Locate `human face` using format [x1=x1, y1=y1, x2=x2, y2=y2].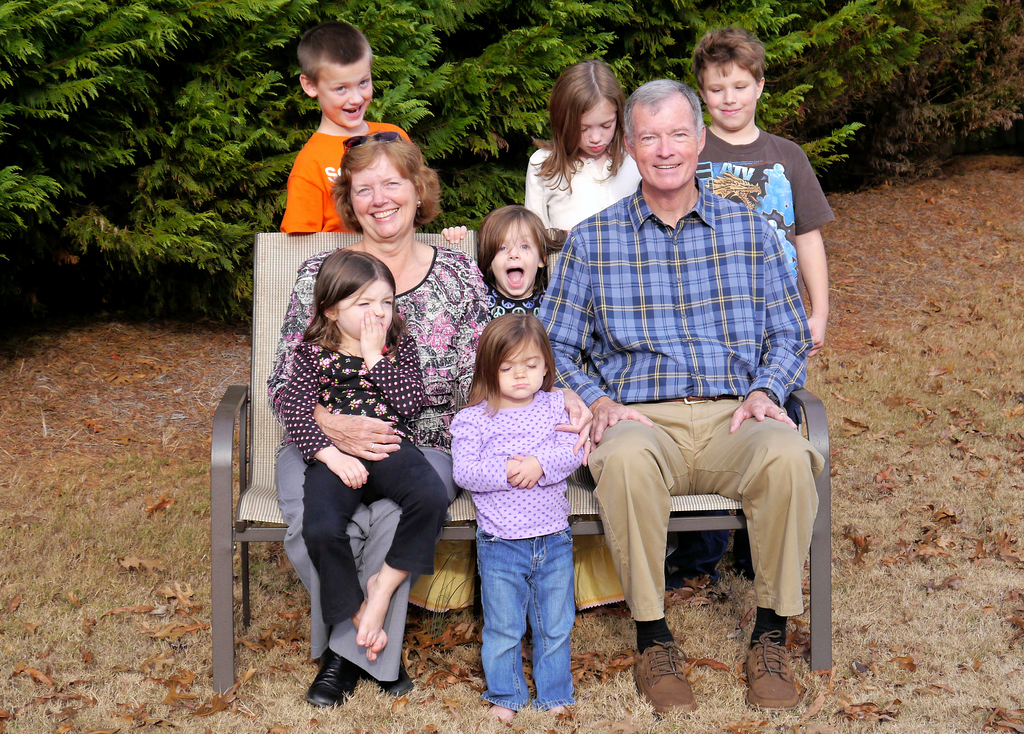
[x1=317, y1=63, x2=371, y2=129].
